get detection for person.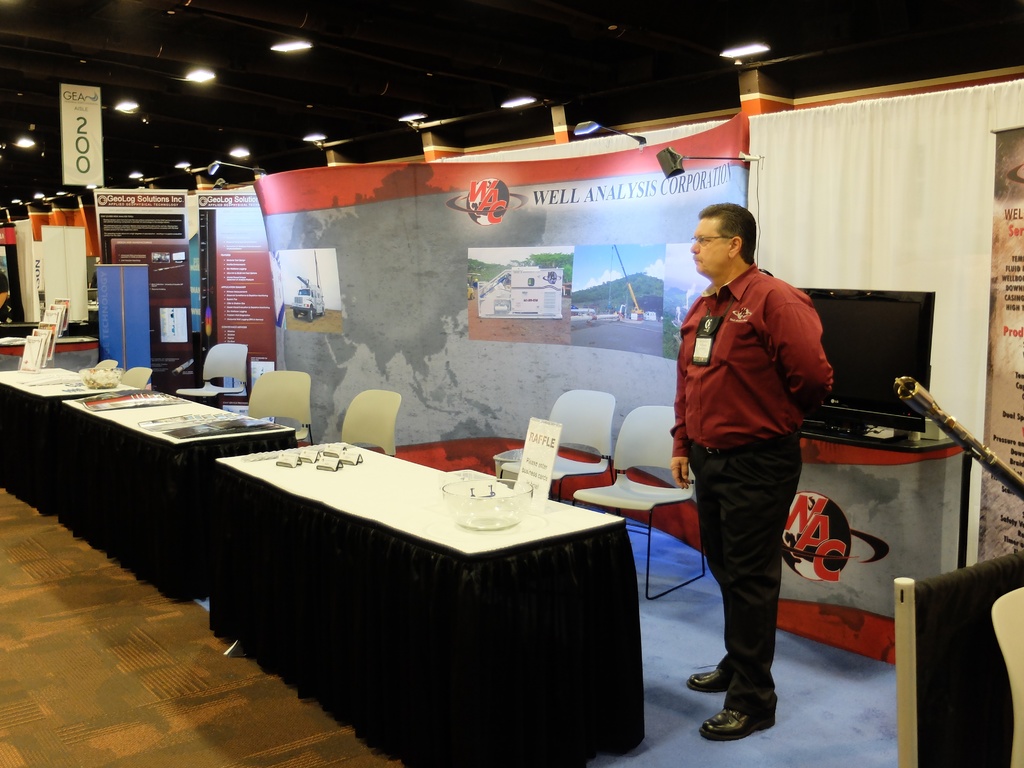
Detection: pyautogui.locateOnScreen(655, 204, 837, 742).
